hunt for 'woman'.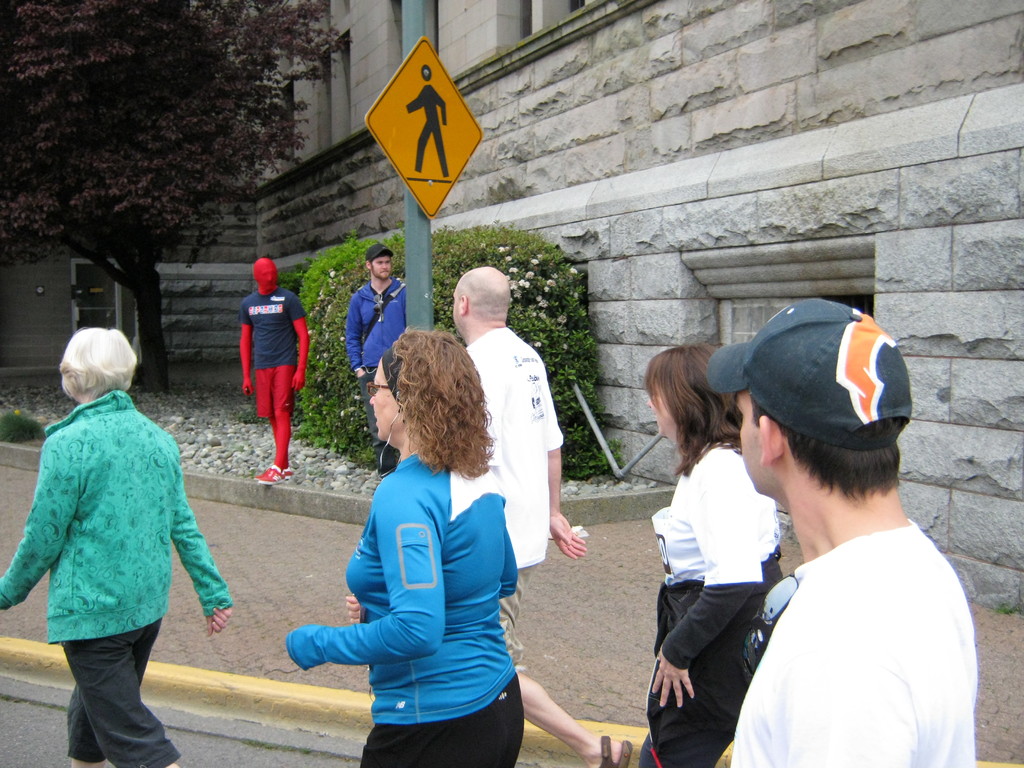
Hunted down at rect(643, 345, 786, 767).
